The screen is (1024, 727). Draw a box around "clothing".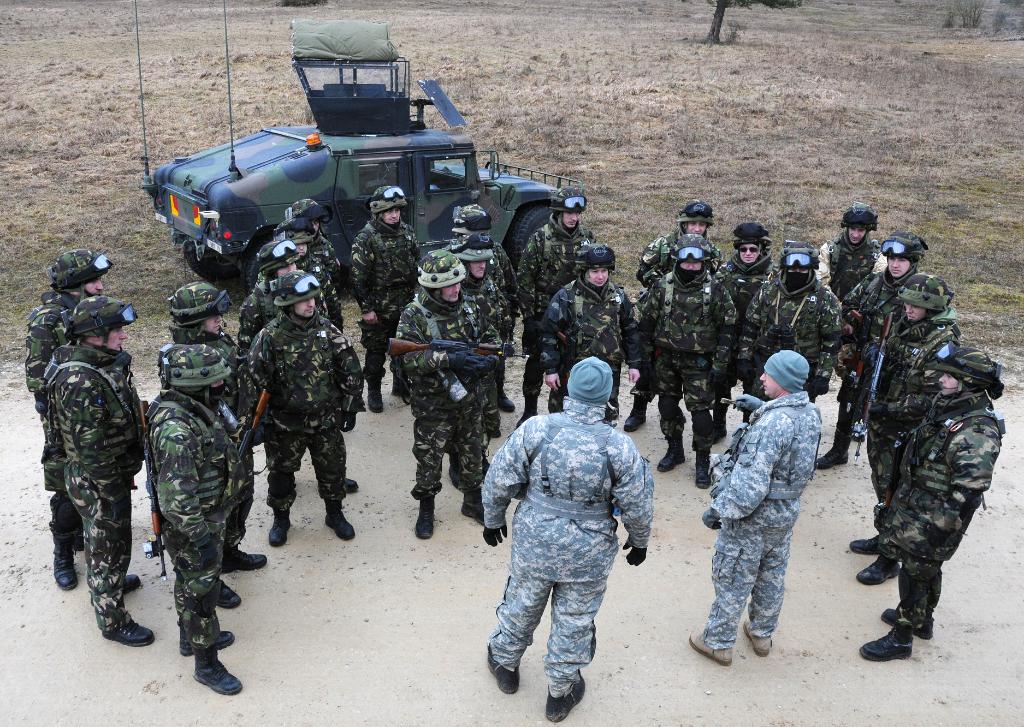
x1=42, y1=342, x2=147, y2=633.
